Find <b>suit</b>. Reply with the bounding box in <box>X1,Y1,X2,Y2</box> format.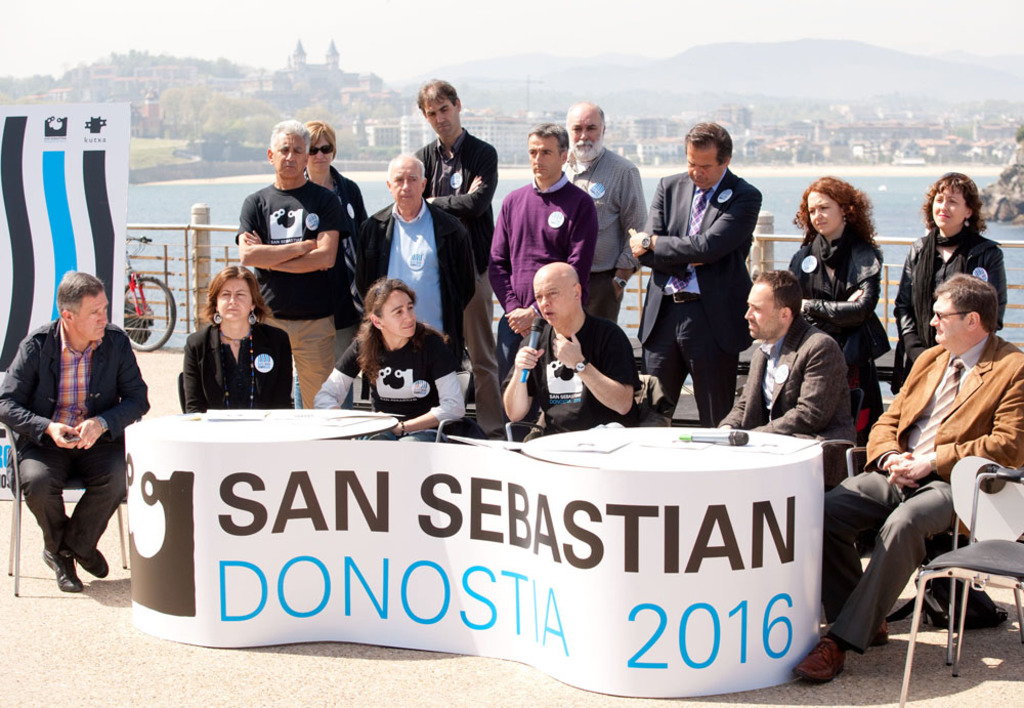
<box>0,317,154,551</box>.
